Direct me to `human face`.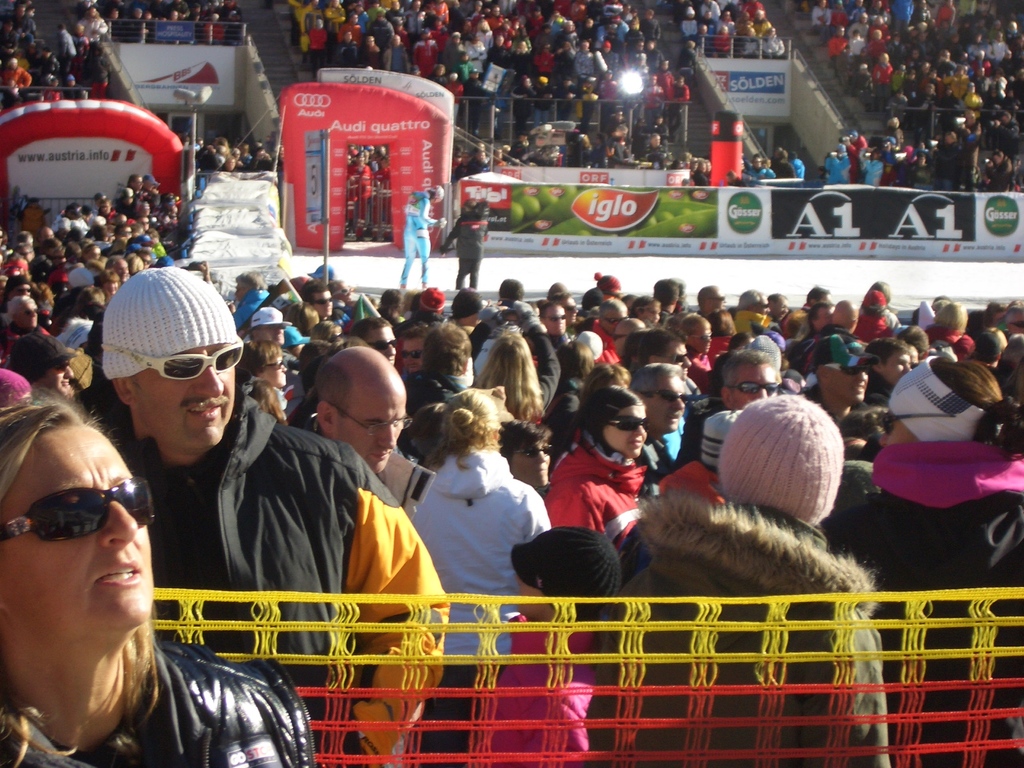
Direction: (599, 402, 646, 459).
